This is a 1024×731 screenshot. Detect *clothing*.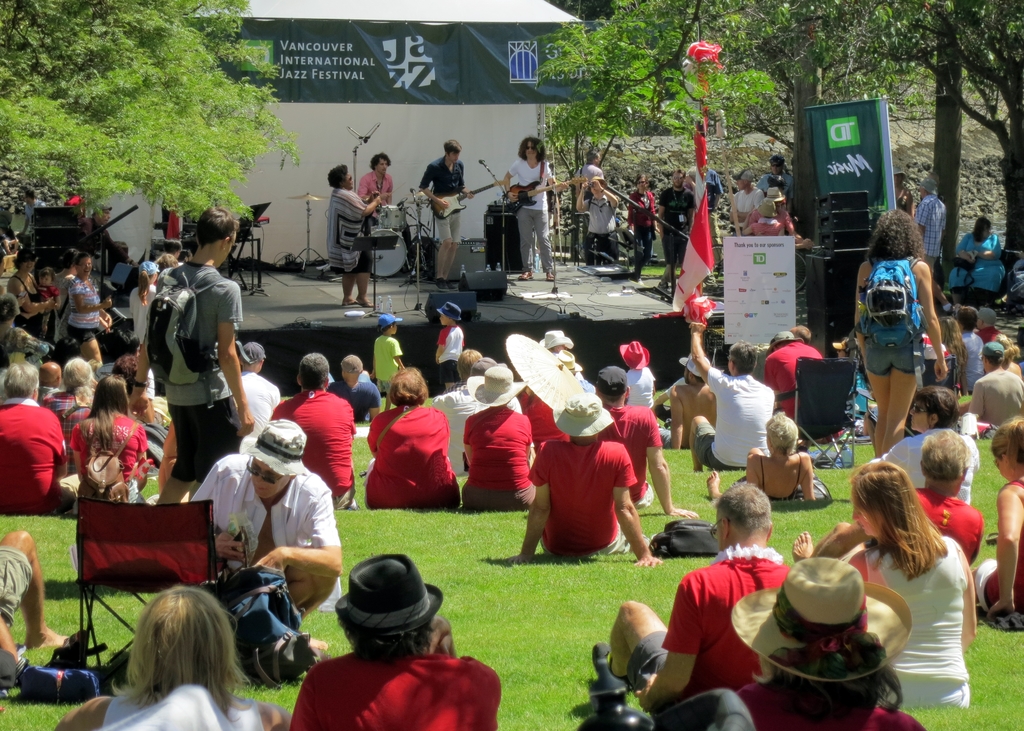
select_region(522, 394, 569, 445).
